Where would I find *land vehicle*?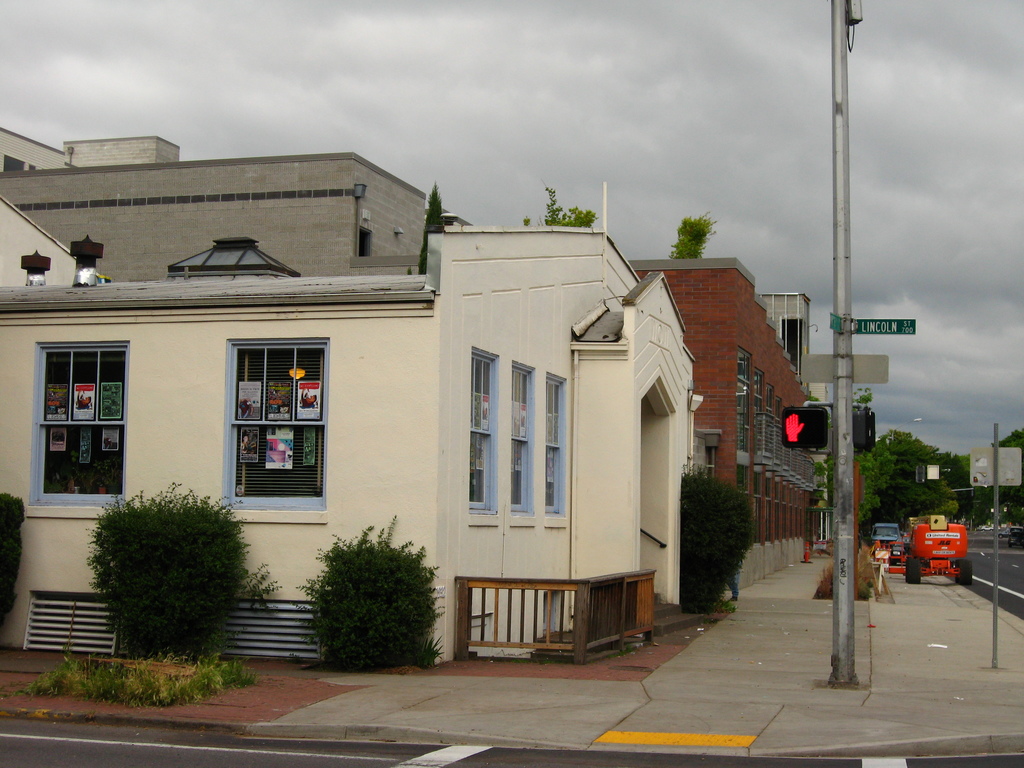
At (left=910, top=518, right=989, bottom=590).
